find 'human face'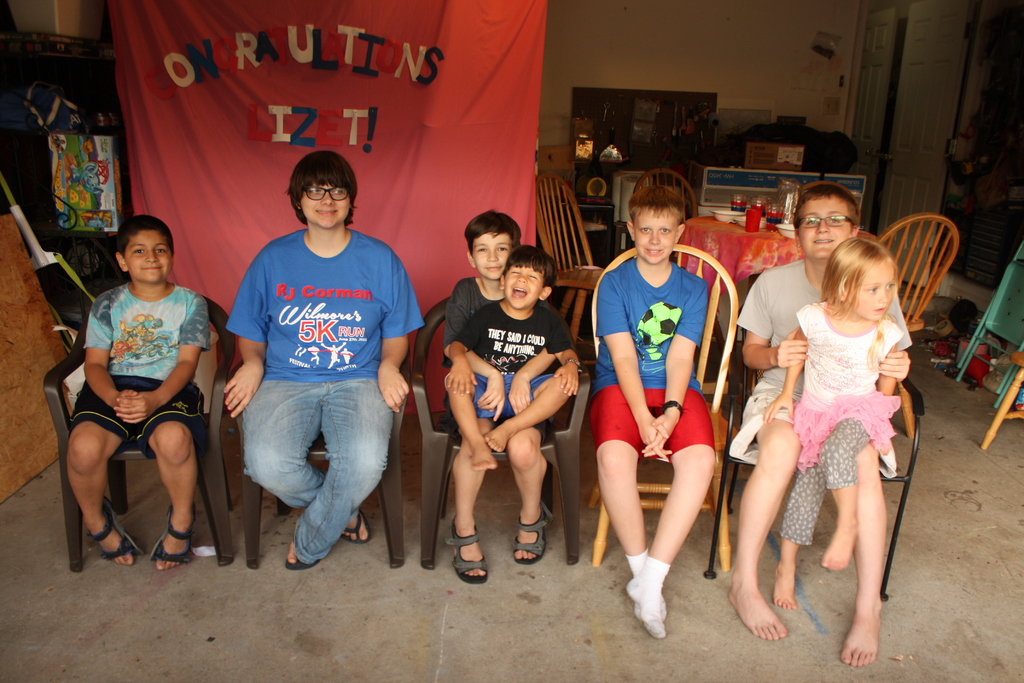
BBox(509, 258, 546, 313)
